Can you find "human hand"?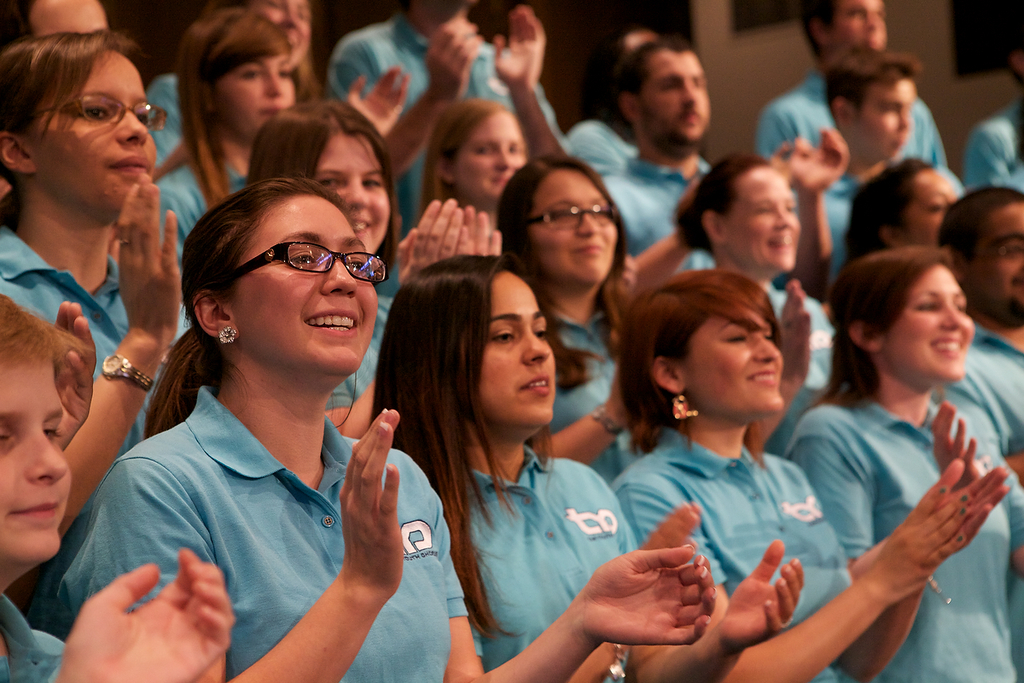
Yes, bounding box: 929,401,981,491.
